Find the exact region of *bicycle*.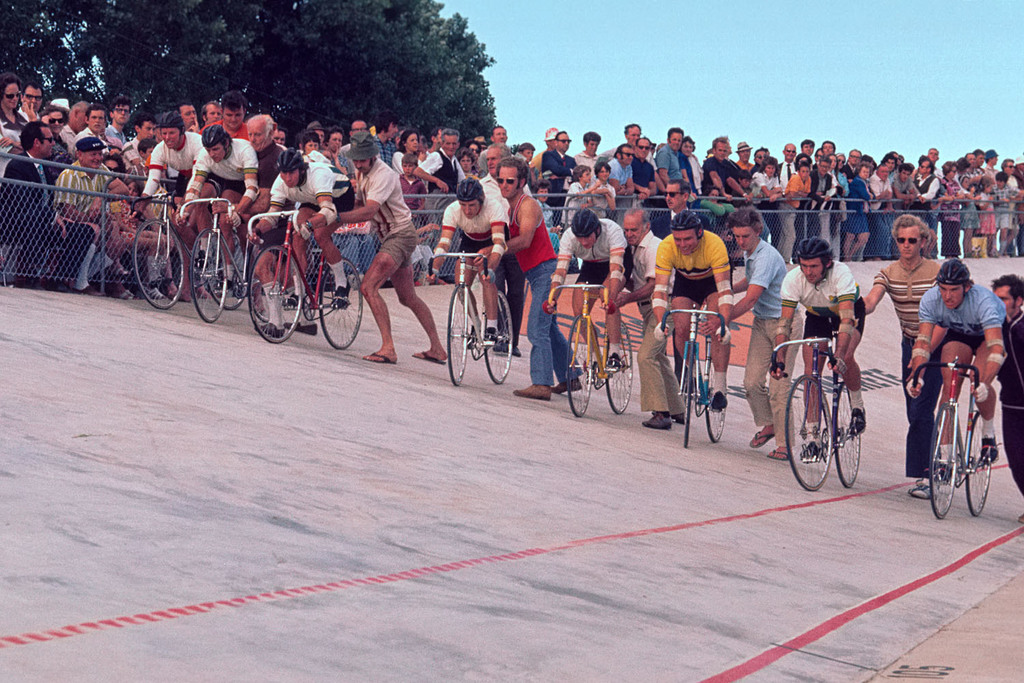
Exact region: 427, 243, 507, 379.
